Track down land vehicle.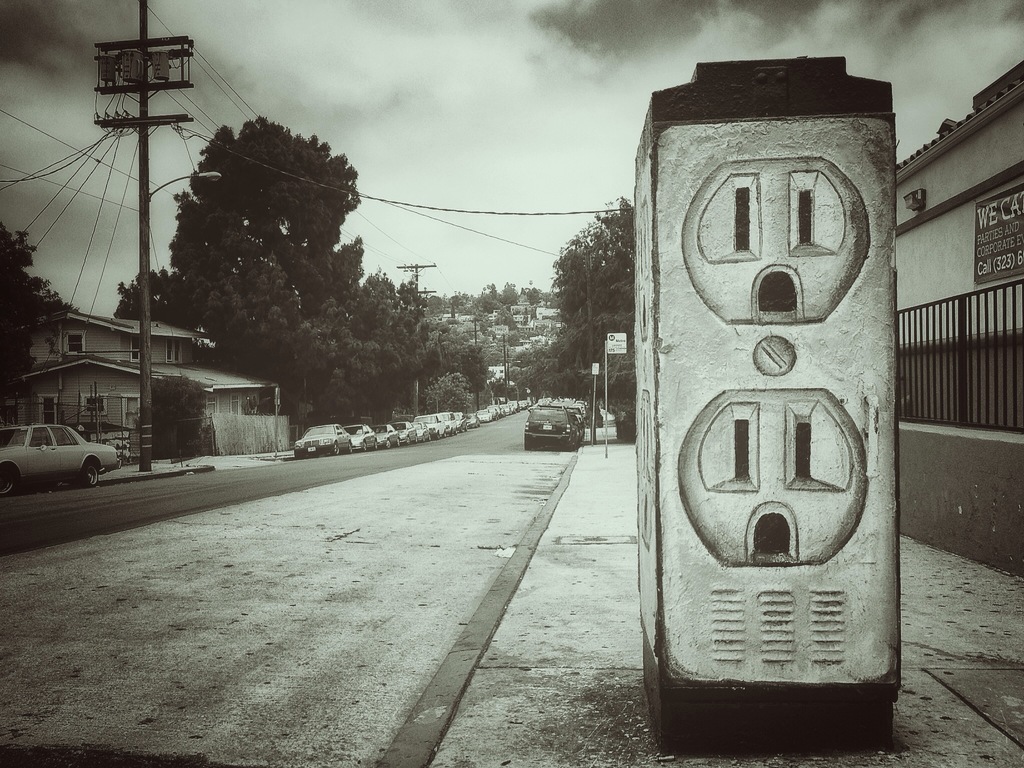
Tracked to detection(371, 423, 401, 451).
